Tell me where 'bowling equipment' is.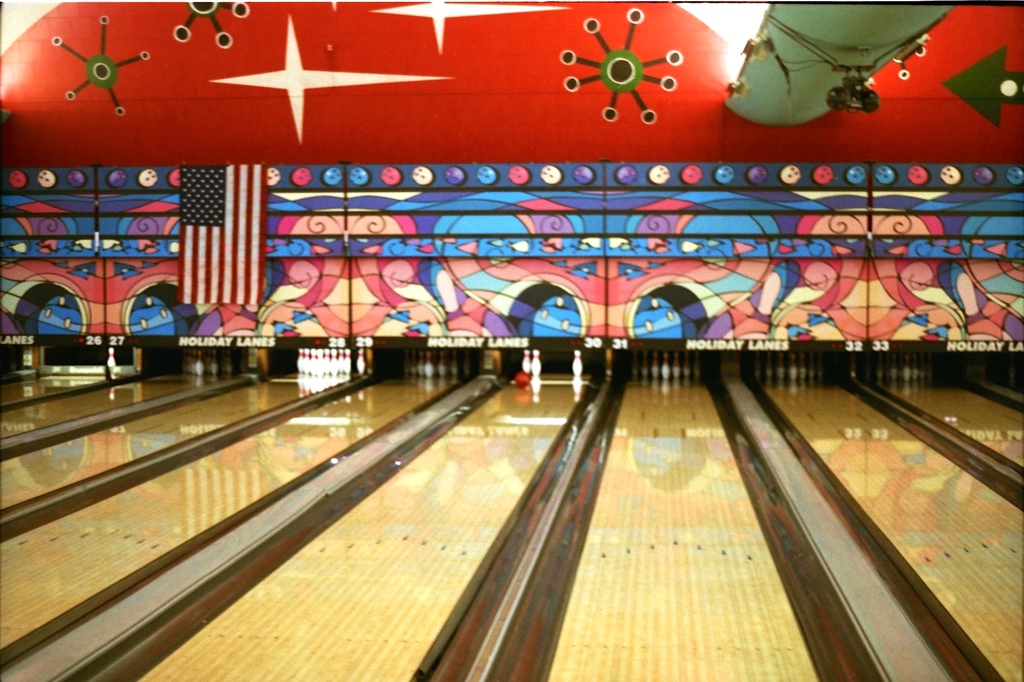
'bowling equipment' is at 104:345:116:371.
